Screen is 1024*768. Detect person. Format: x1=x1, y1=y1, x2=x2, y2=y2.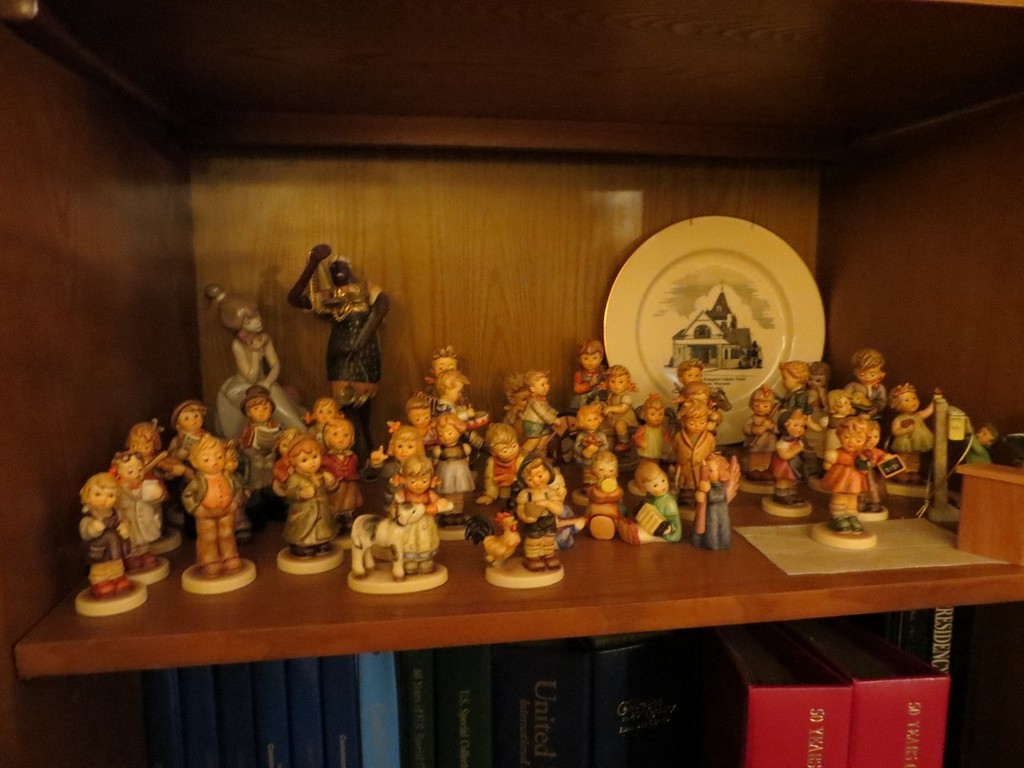
x1=887, y1=380, x2=942, y2=486.
